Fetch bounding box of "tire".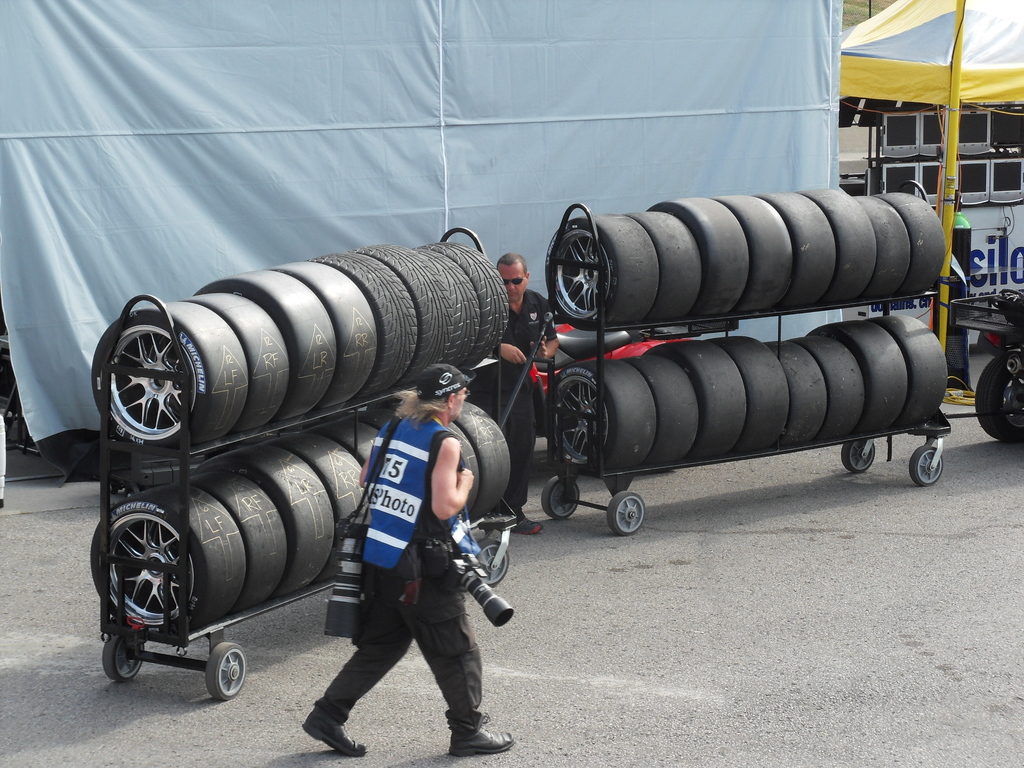
Bbox: (545,358,655,470).
